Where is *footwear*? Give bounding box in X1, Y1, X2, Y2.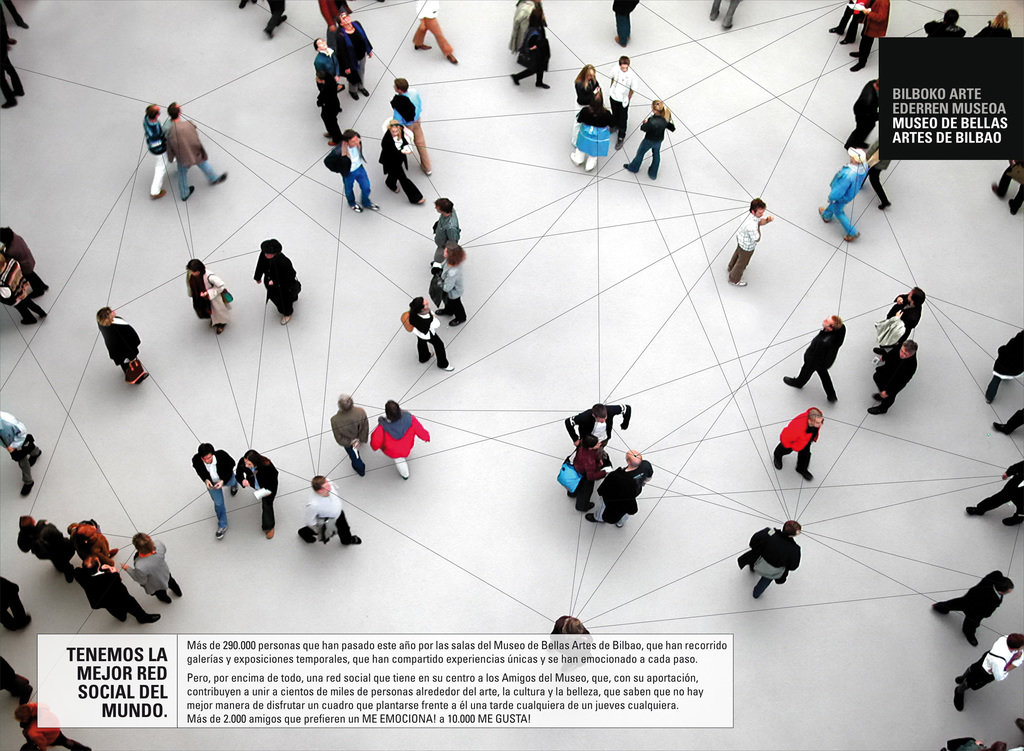
278, 315, 292, 326.
